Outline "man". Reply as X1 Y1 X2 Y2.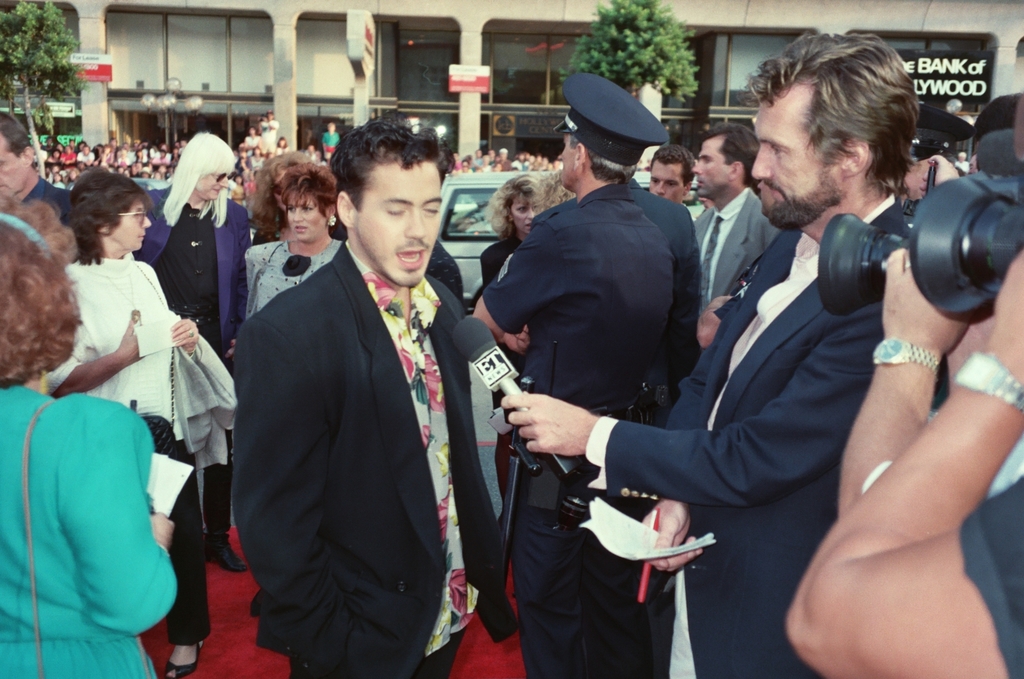
80 149 89 161.
